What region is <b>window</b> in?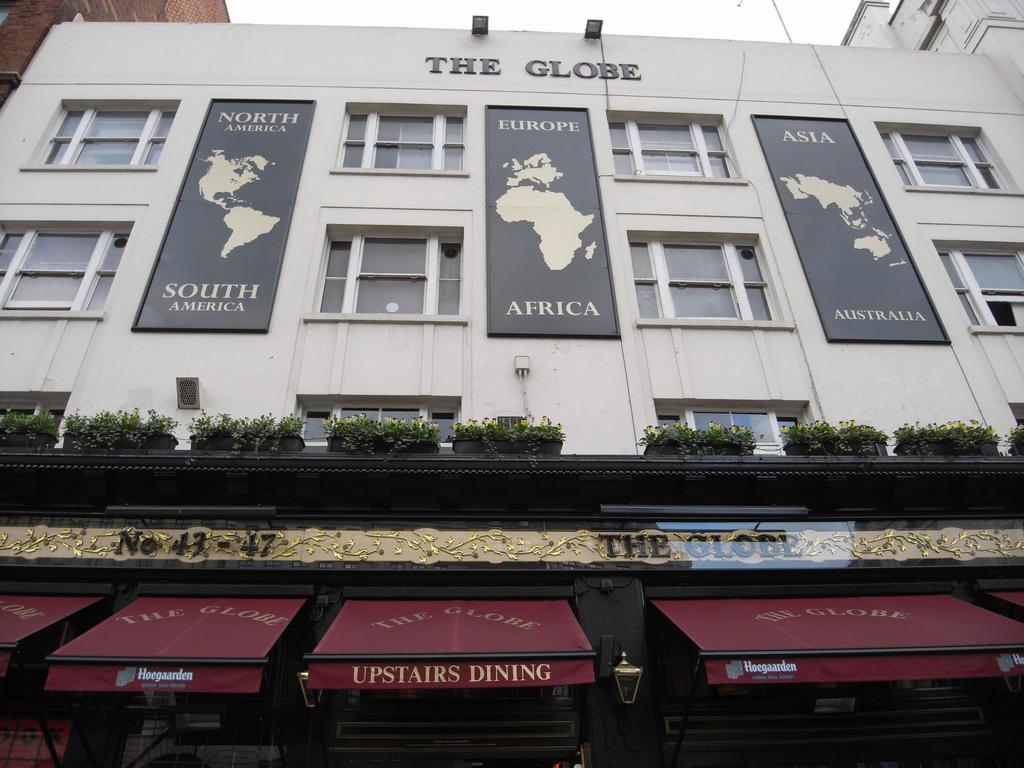
(x1=643, y1=248, x2=772, y2=324).
